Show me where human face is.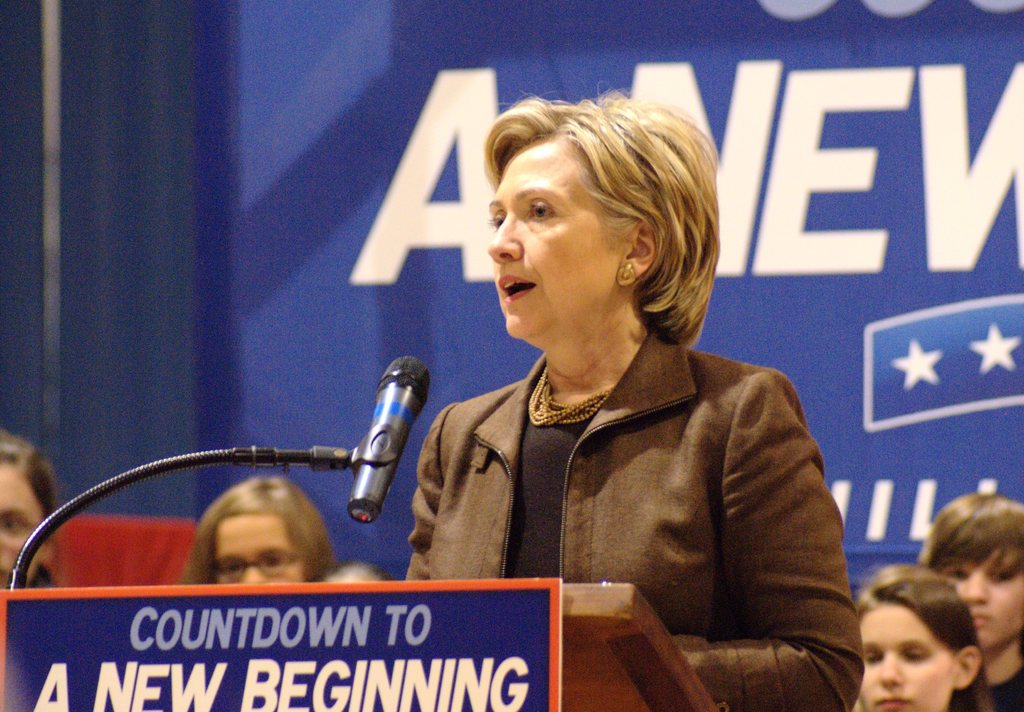
human face is at bbox=(941, 545, 1023, 652).
